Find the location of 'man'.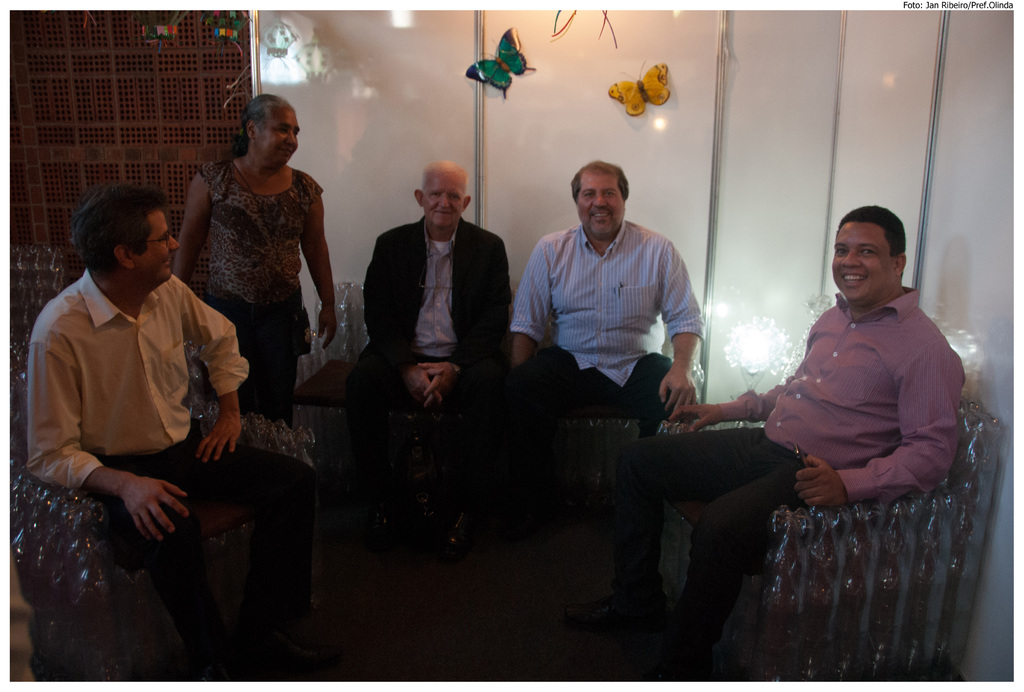
Location: bbox(18, 157, 258, 615).
